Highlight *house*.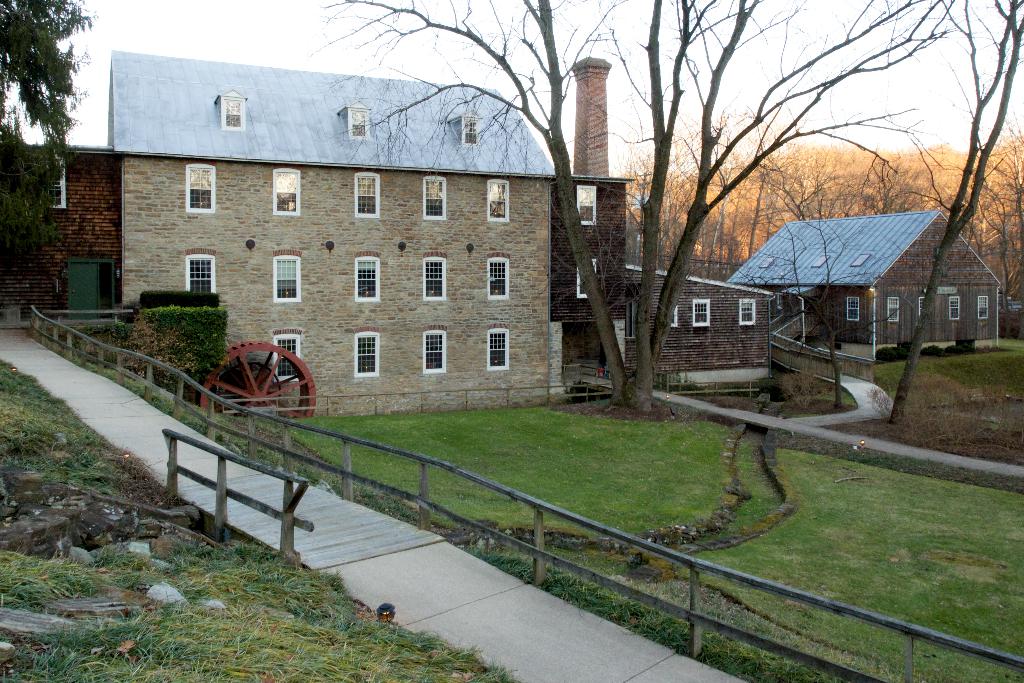
Highlighted region: x1=732, y1=231, x2=1004, y2=349.
